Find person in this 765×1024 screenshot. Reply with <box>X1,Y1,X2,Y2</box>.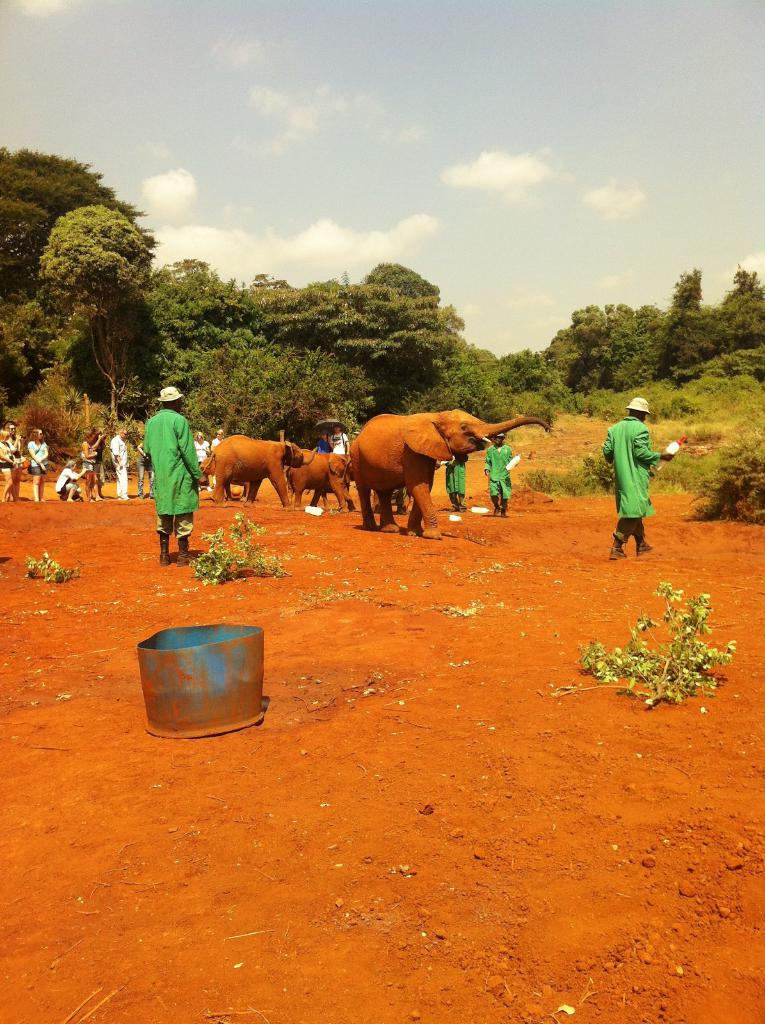
<box>616,386,682,554</box>.
